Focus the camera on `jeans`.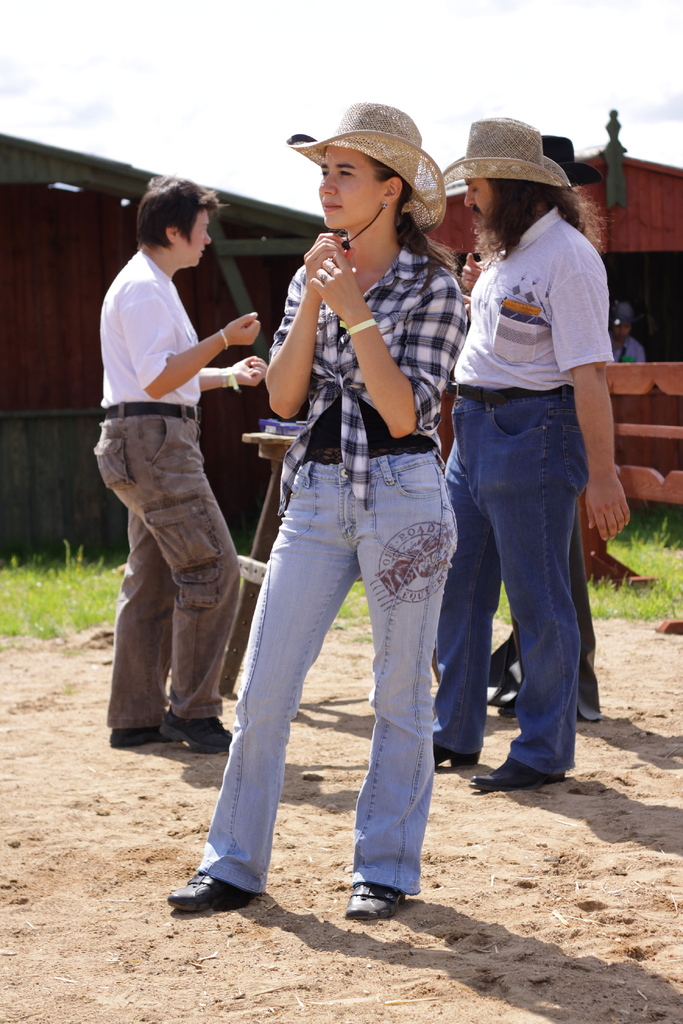
Focus region: x1=197 y1=447 x2=466 y2=902.
